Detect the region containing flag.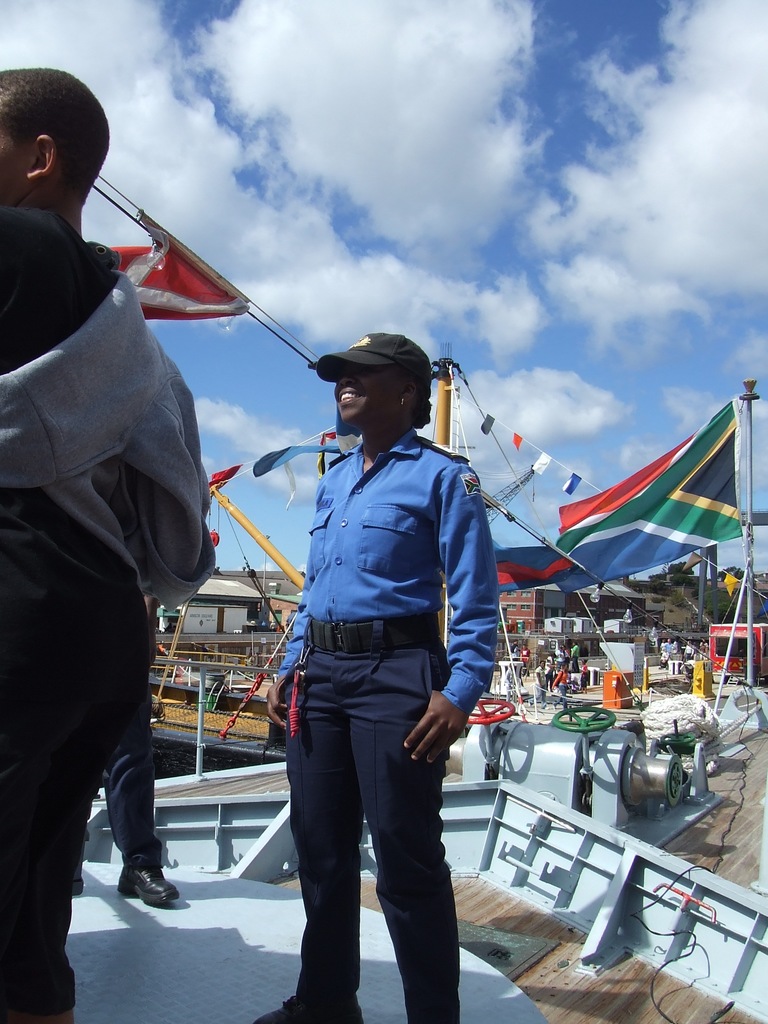
region(531, 442, 556, 488).
